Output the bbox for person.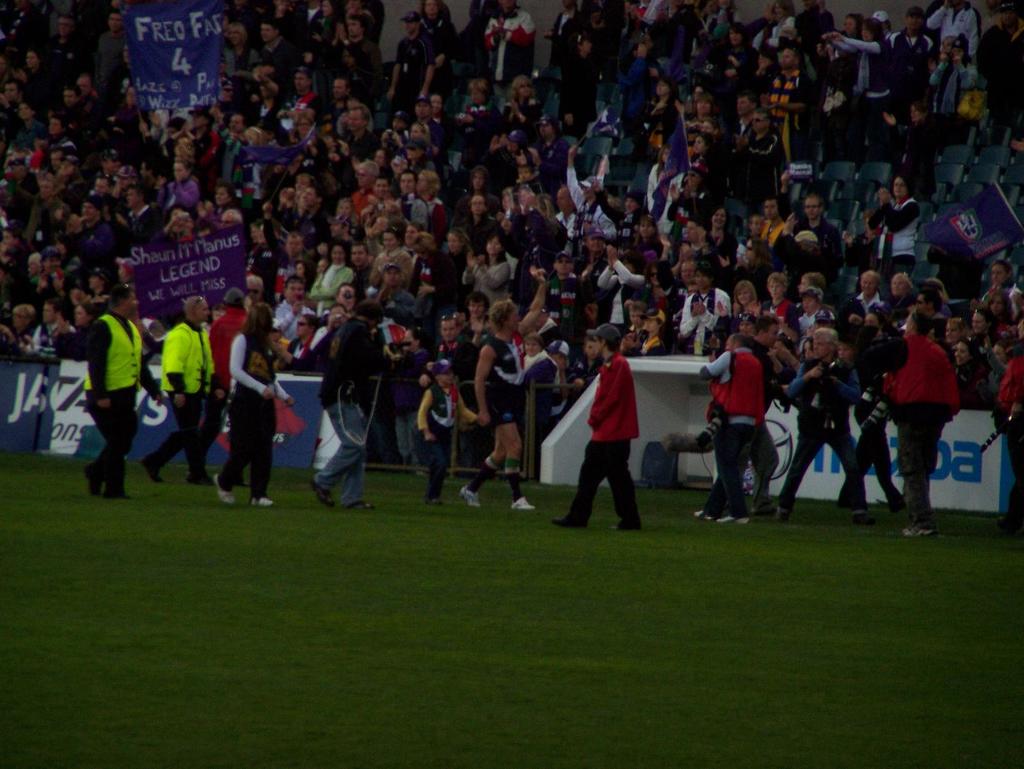
Rect(200, 287, 249, 485).
